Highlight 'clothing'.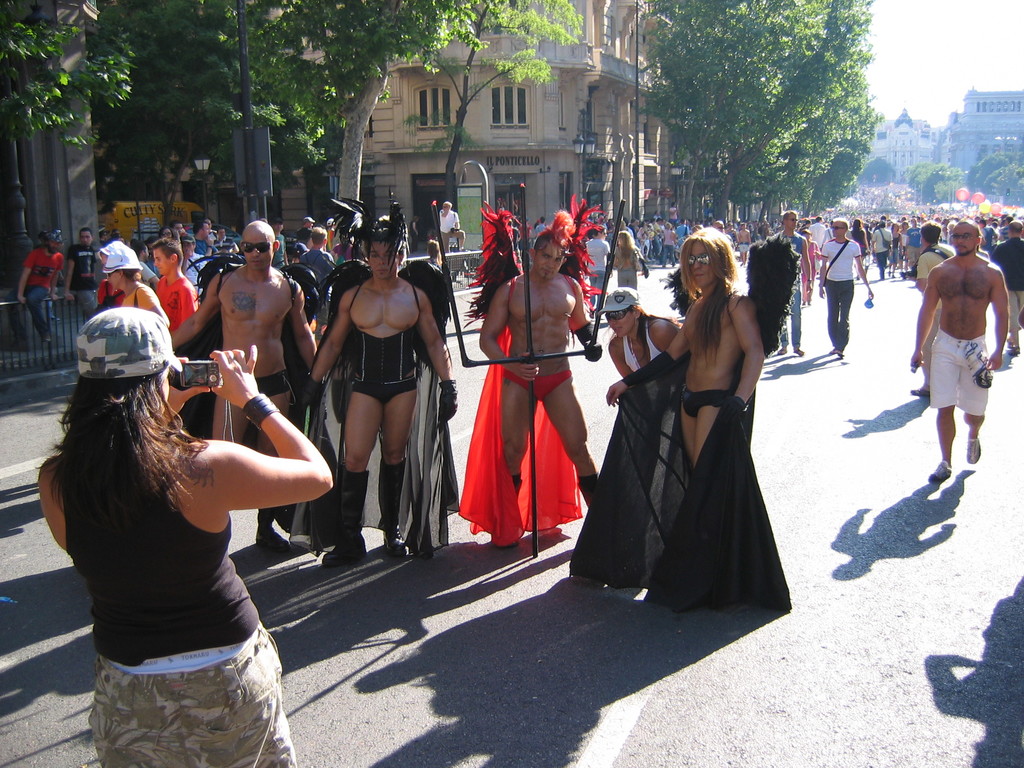
Highlighted region: x1=905 y1=227 x2=920 y2=264.
